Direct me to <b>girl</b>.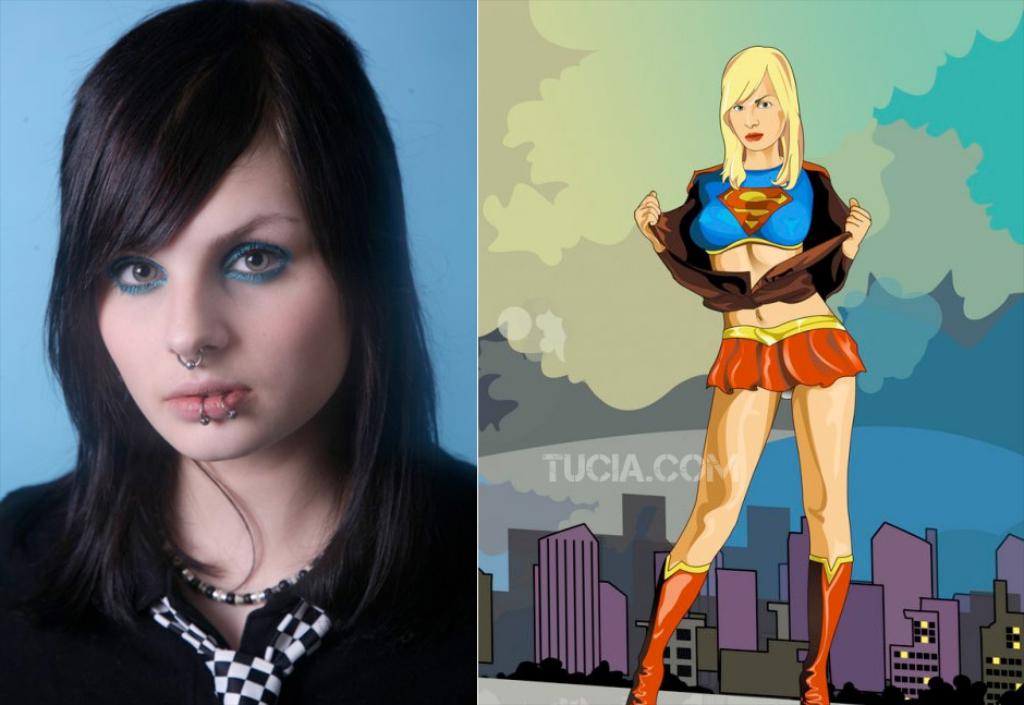
Direction: (0, 0, 478, 704).
